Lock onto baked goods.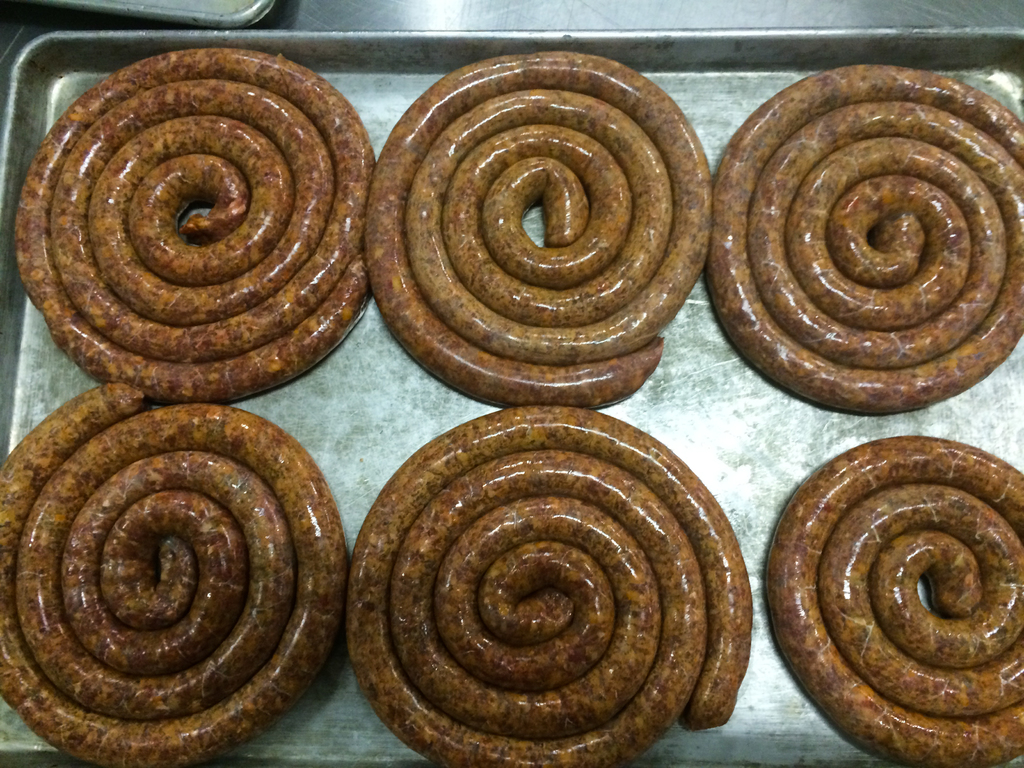
Locked: bbox(701, 63, 1023, 417).
